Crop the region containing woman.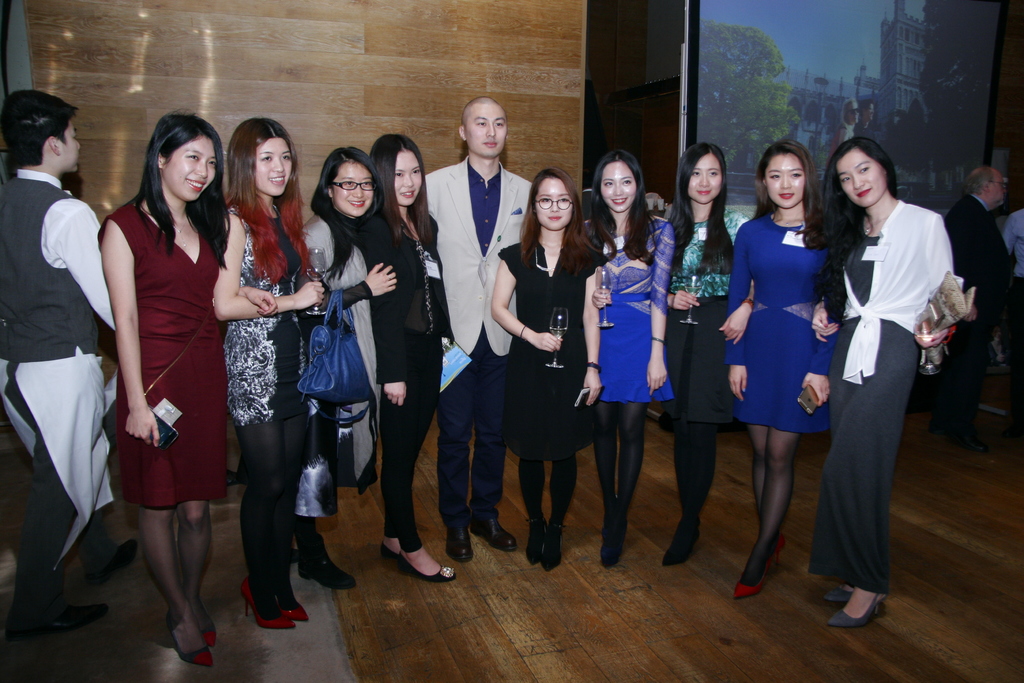
Crop region: (214,117,306,630).
